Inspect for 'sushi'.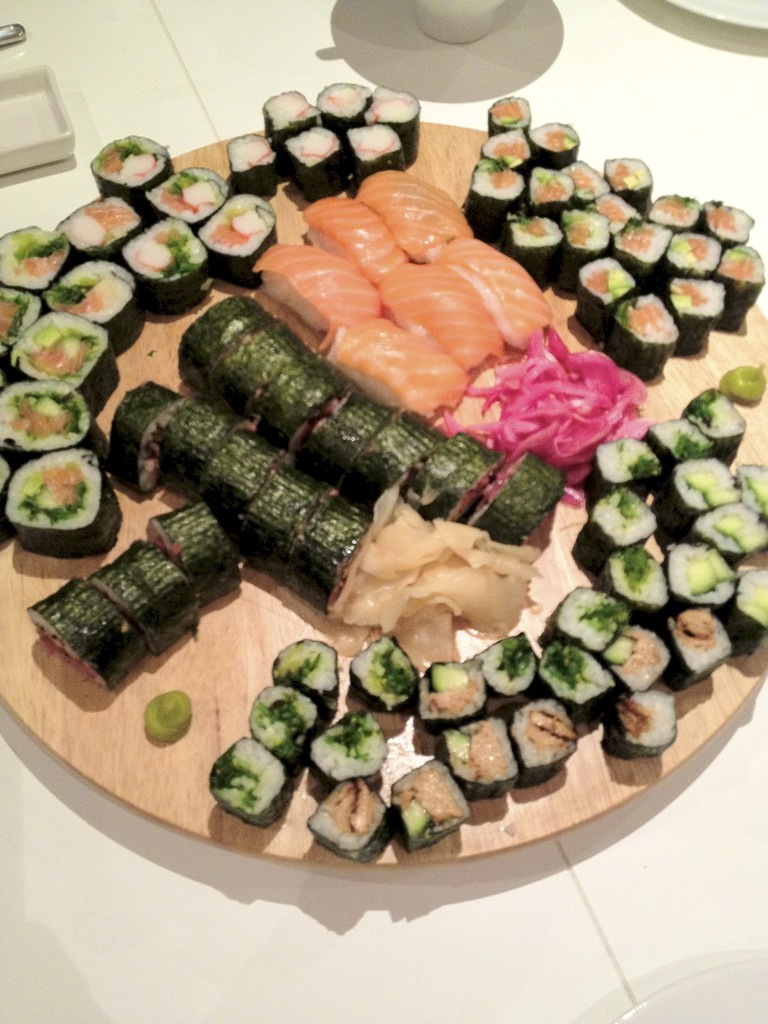
Inspection: <region>401, 431, 506, 516</region>.
